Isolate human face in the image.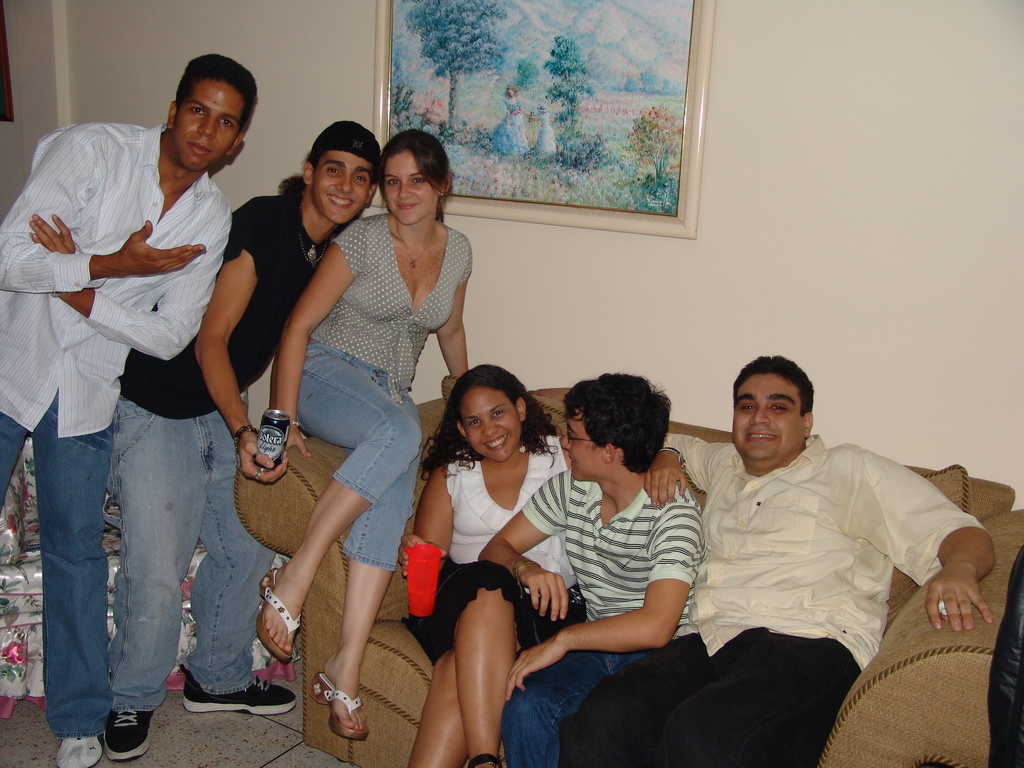
Isolated region: bbox(731, 374, 799, 467).
